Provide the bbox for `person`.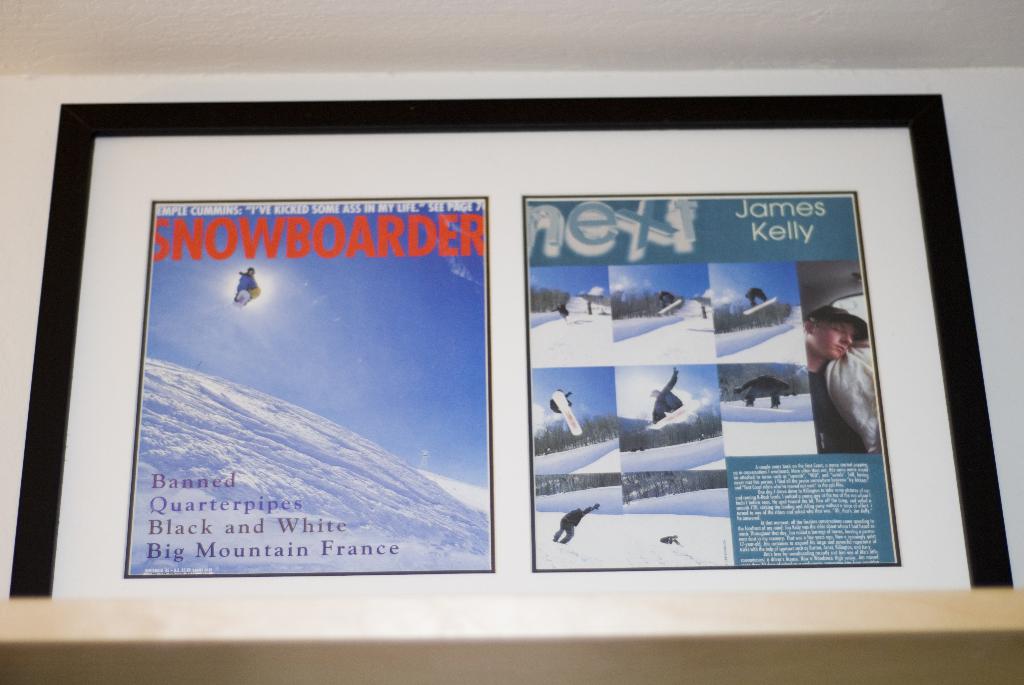
547:301:571:324.
